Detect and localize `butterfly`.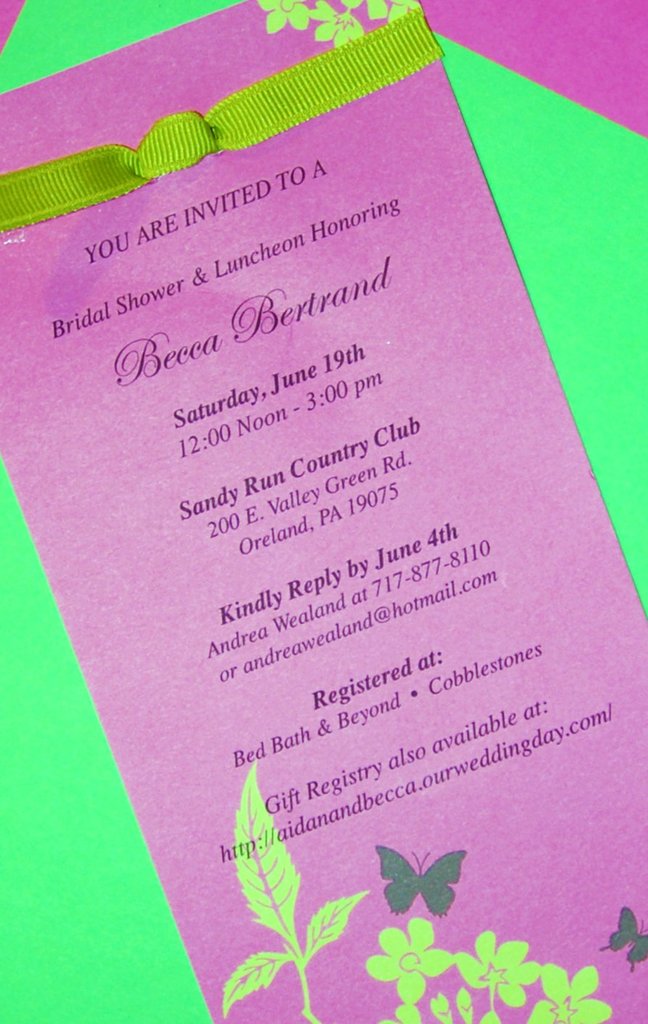
Localized at (378,844,473,926).
